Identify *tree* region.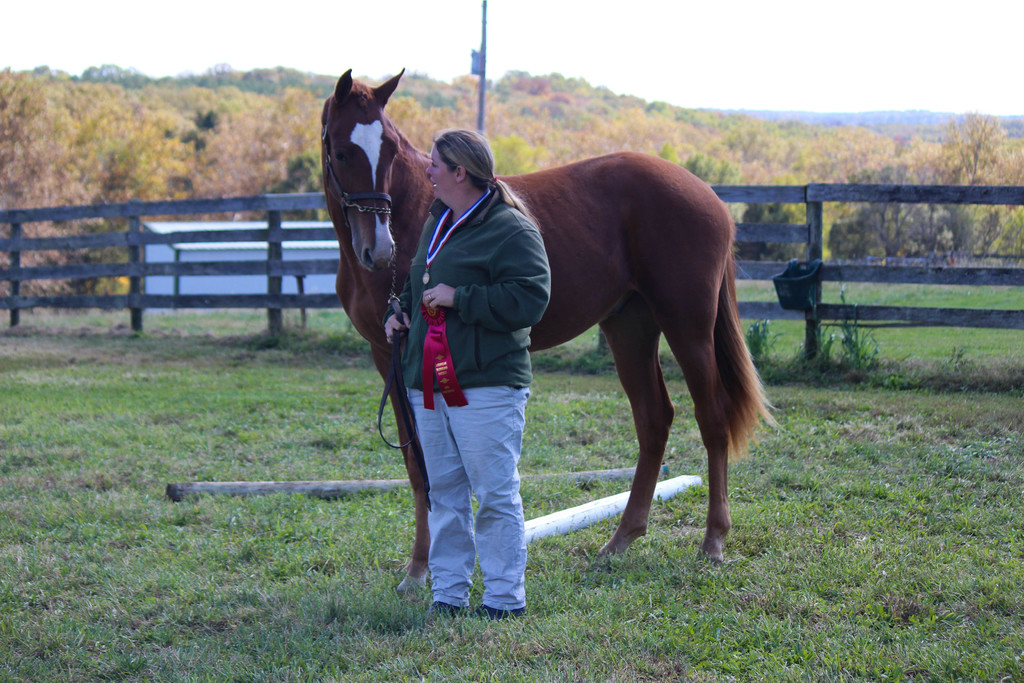
Region: rect(937, 117, 1012, 180).
